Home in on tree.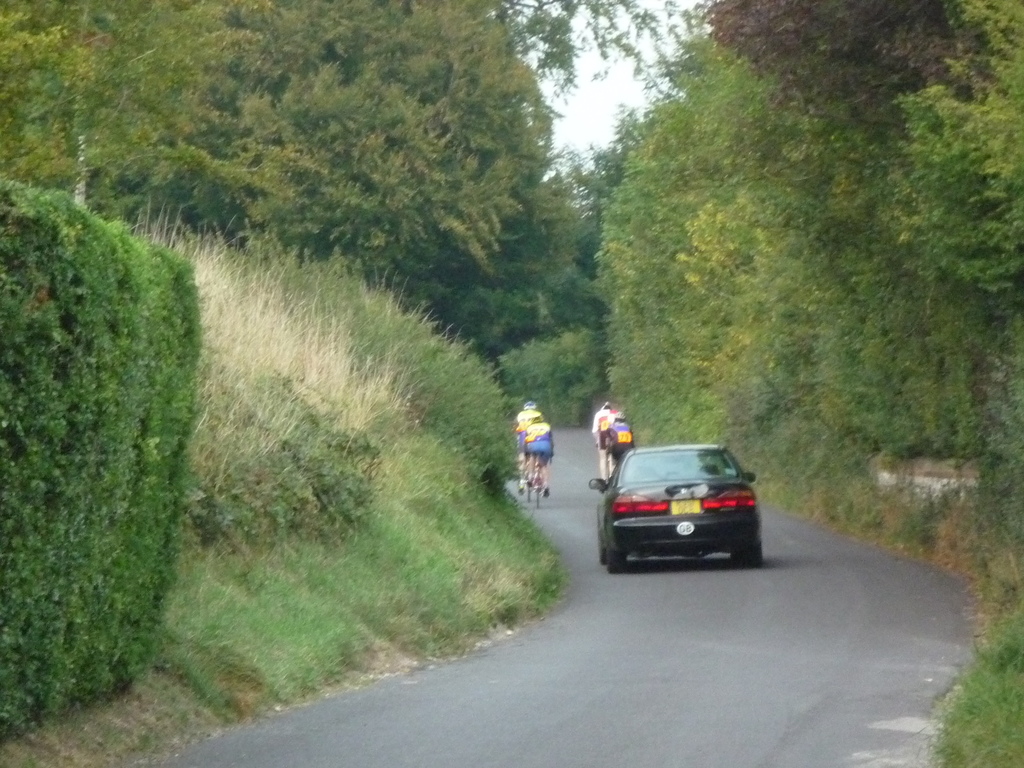
Homed in at box(690, 0, 1000, 138).
